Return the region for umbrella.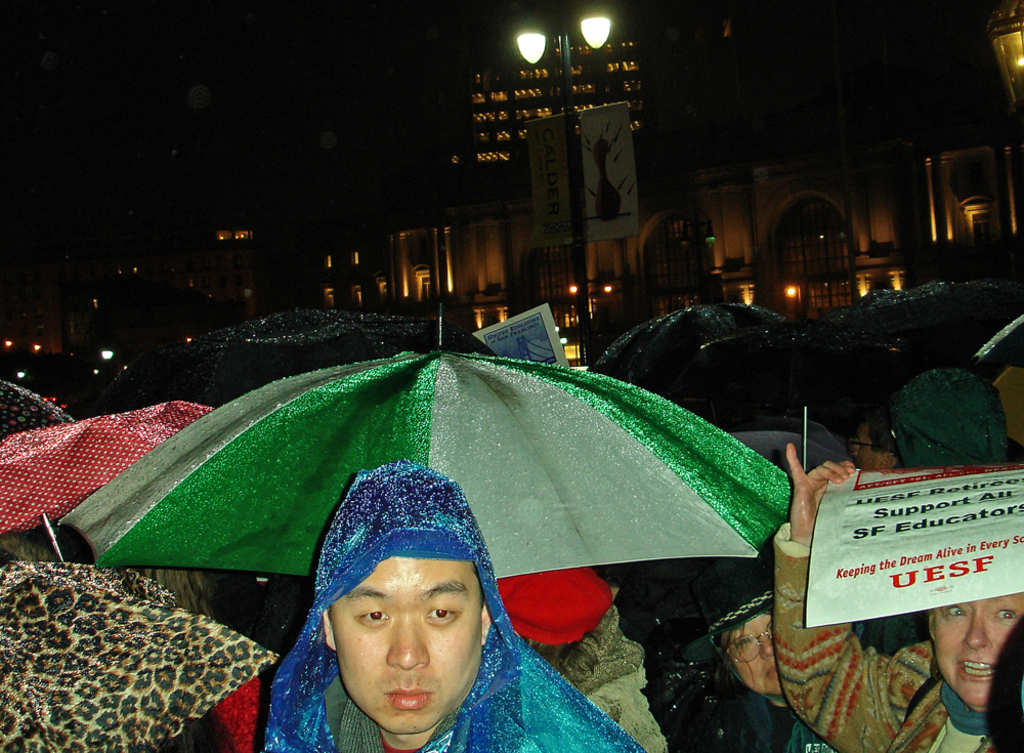
region(195, 304, 444, 369).
